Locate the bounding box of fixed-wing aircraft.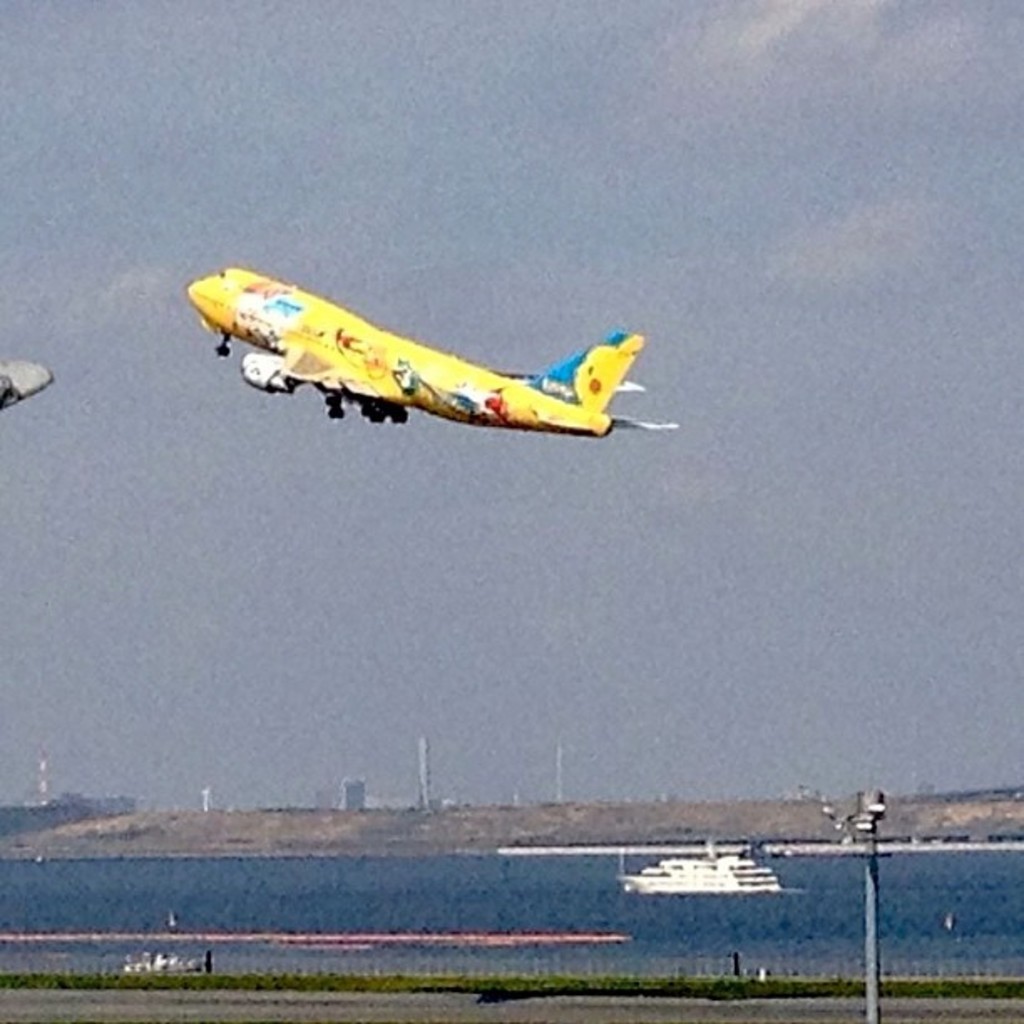
Bounding box: {"left": 184, "top": 254, "right": 649, "bottom": 445}.
